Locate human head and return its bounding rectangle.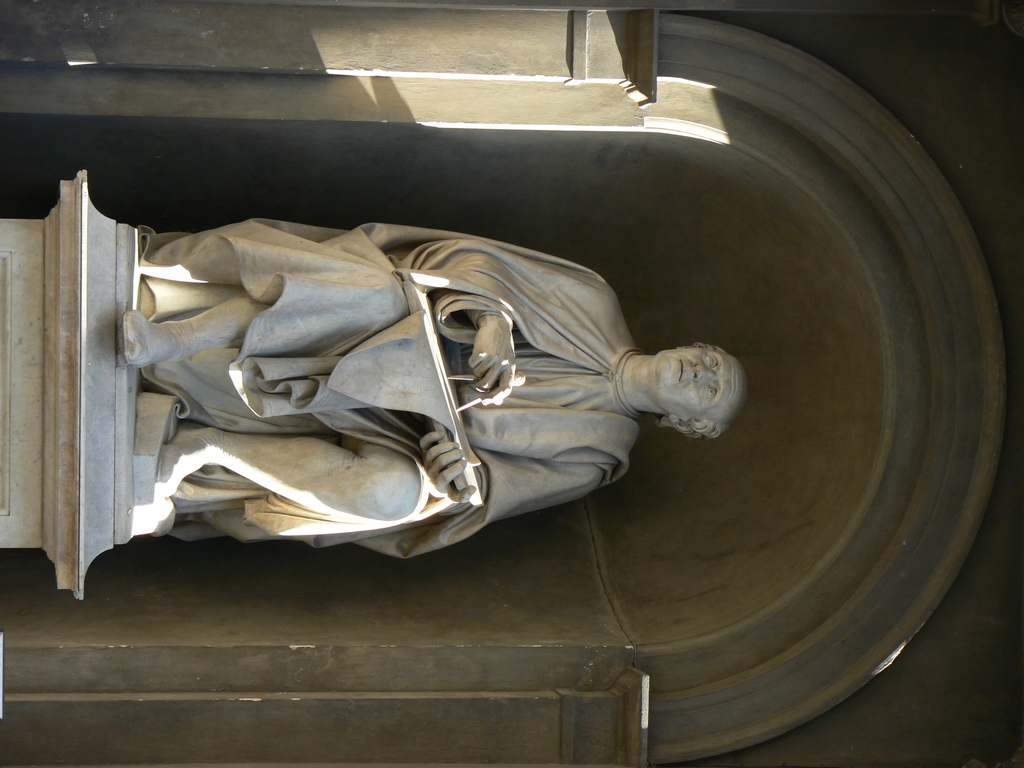
(left=636, top=324, right=751, bottom=449).
